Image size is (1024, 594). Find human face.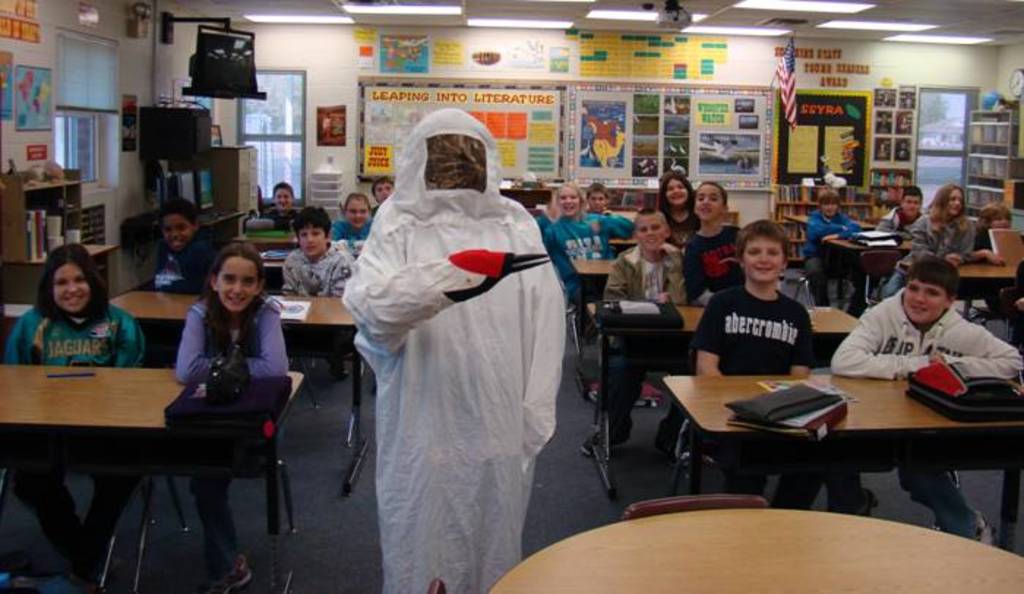
pyautogui.locateOnScreen(53, 266, 92, 317).
